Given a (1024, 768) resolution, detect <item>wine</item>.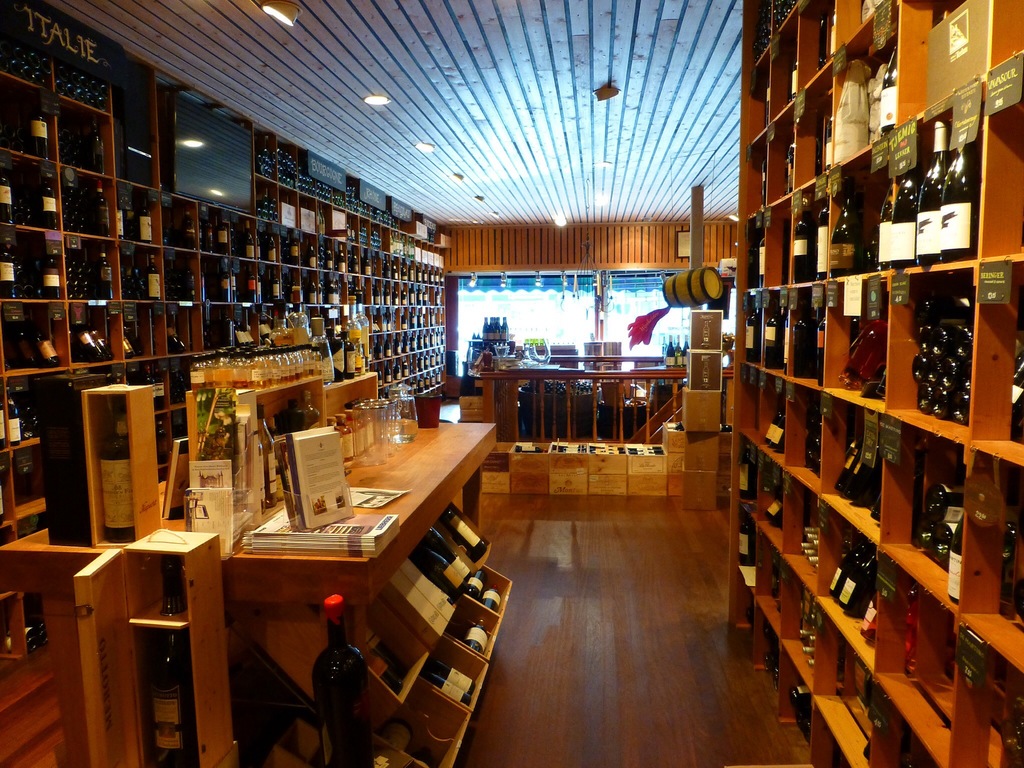
l=437, t=508, r=489, b=564.
